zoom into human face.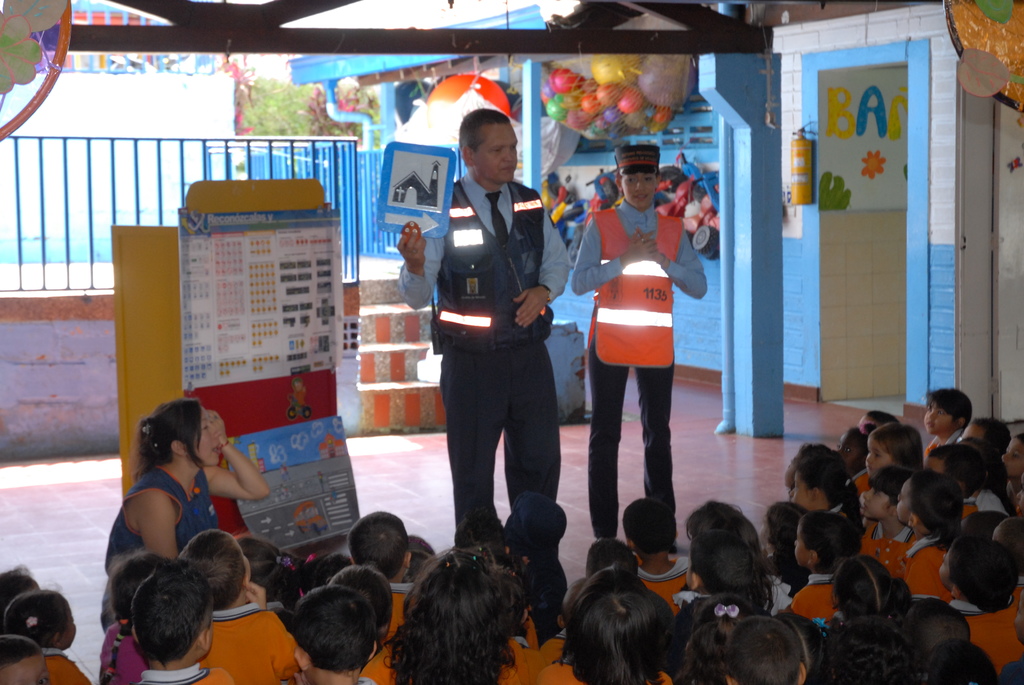
Zoom target: region(943, 546, 955, 585).
